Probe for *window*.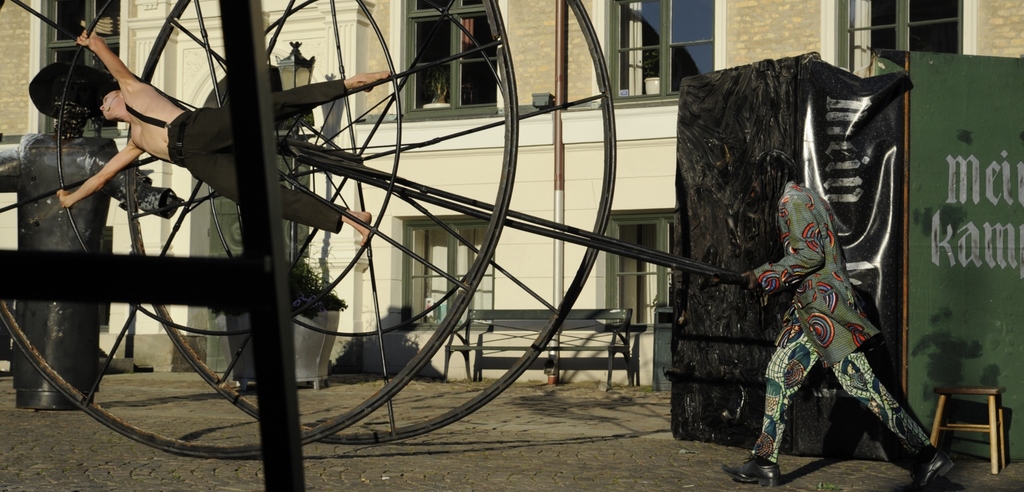
Probe result: region(588, 0, 726, 104).
